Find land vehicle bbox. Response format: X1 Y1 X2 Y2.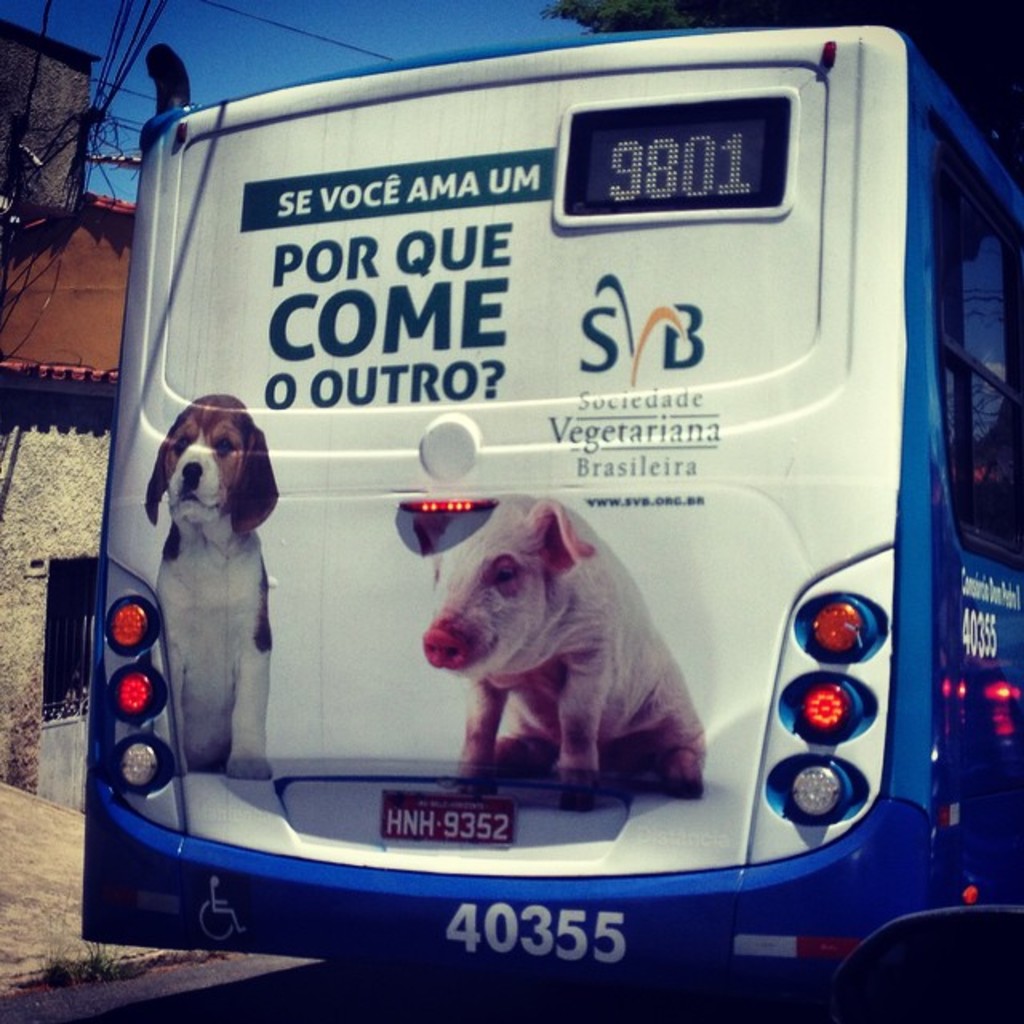
48 0 998 1023.
